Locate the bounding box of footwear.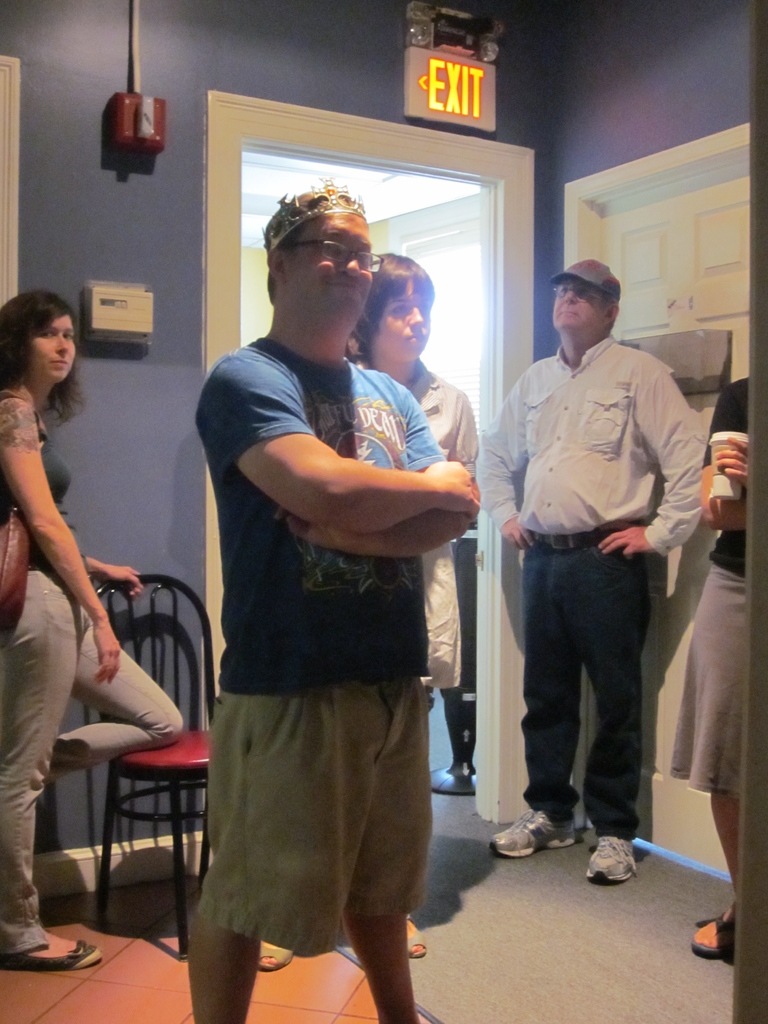
Bounding box: <region>584, 836, 638, 880</region>.
